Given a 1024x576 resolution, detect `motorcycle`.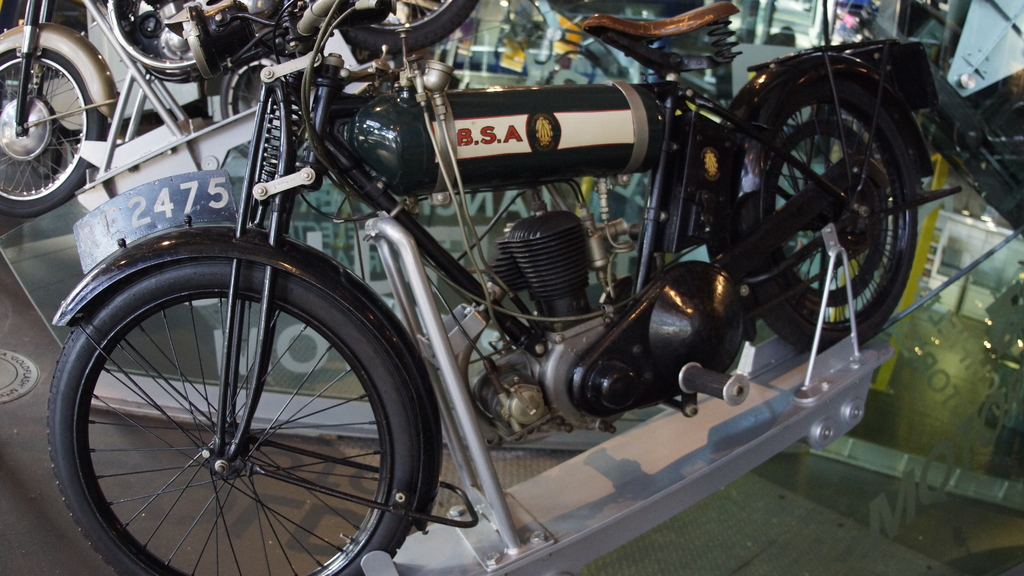
region(51, 0, 950, 575).
